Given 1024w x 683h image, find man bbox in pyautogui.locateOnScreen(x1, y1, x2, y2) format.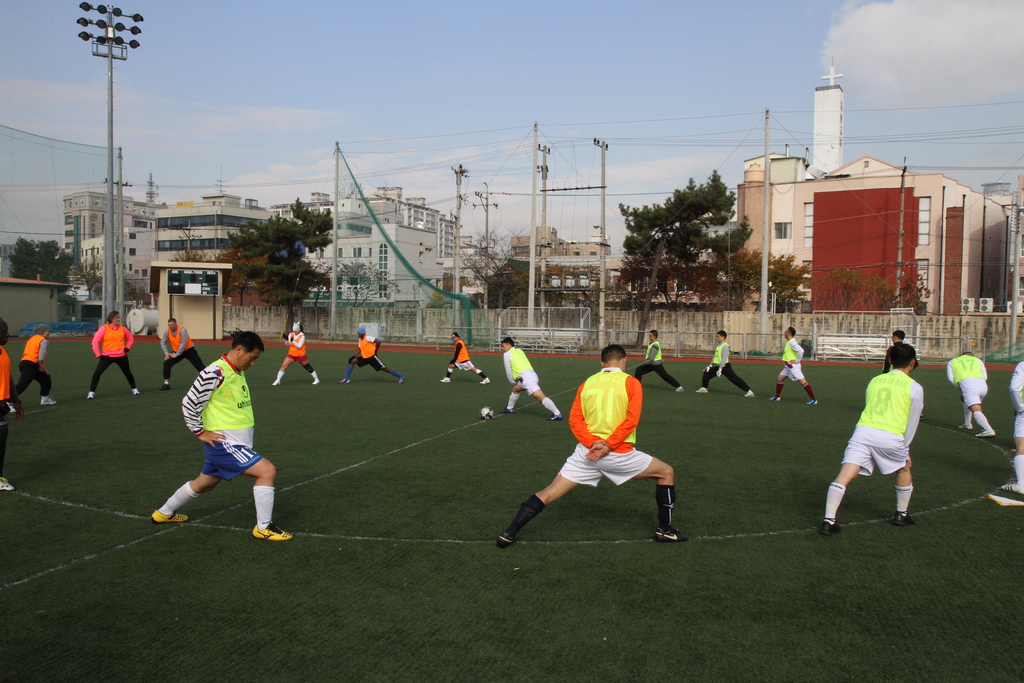
pyautogui.locateOnScreen(821, 343, 916, 534).
